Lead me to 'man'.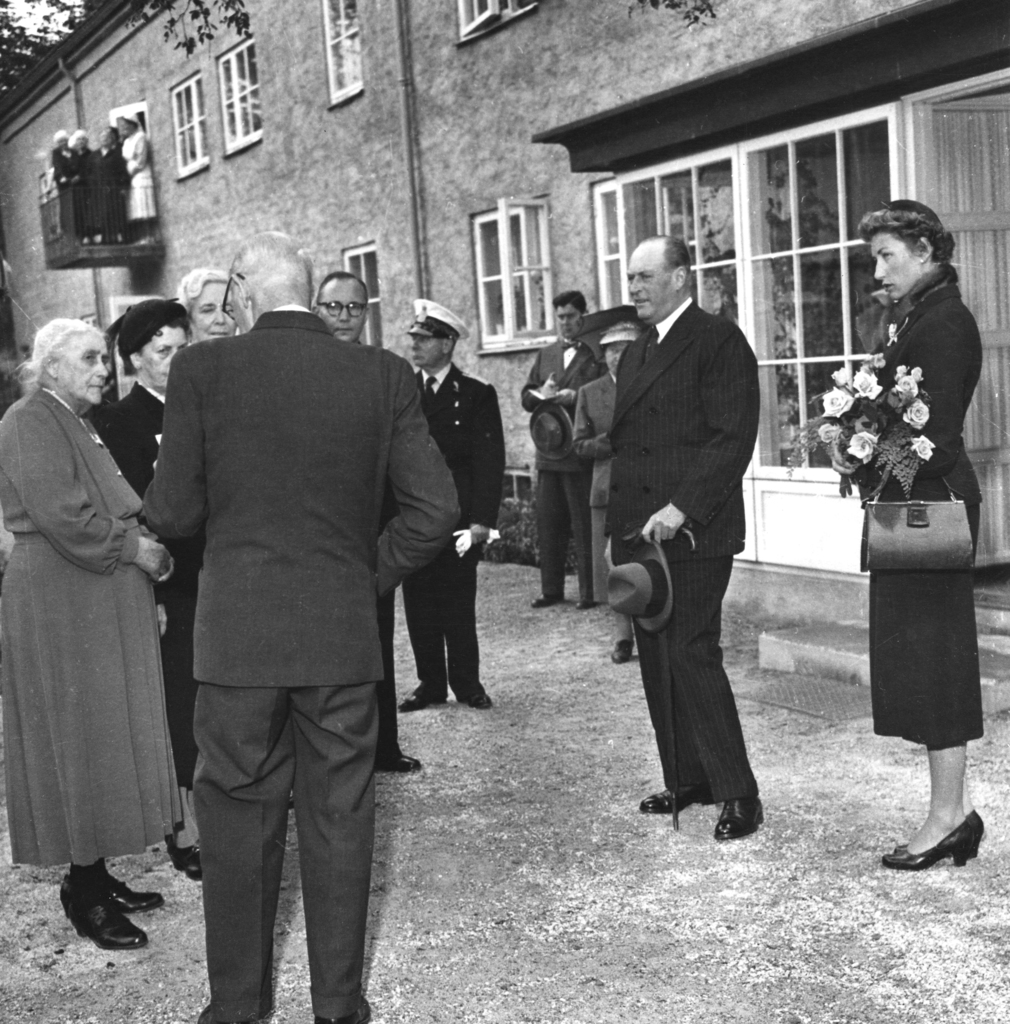
Lead to box(518, 290, 609, 612).
